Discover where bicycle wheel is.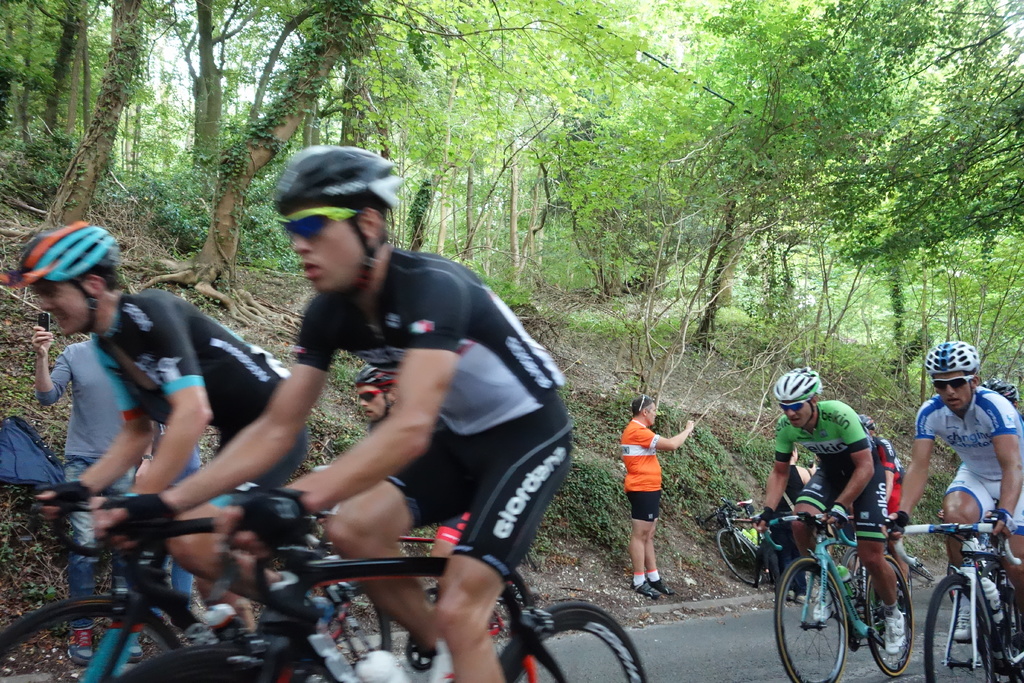
Discovered at 868/550/916/677.
